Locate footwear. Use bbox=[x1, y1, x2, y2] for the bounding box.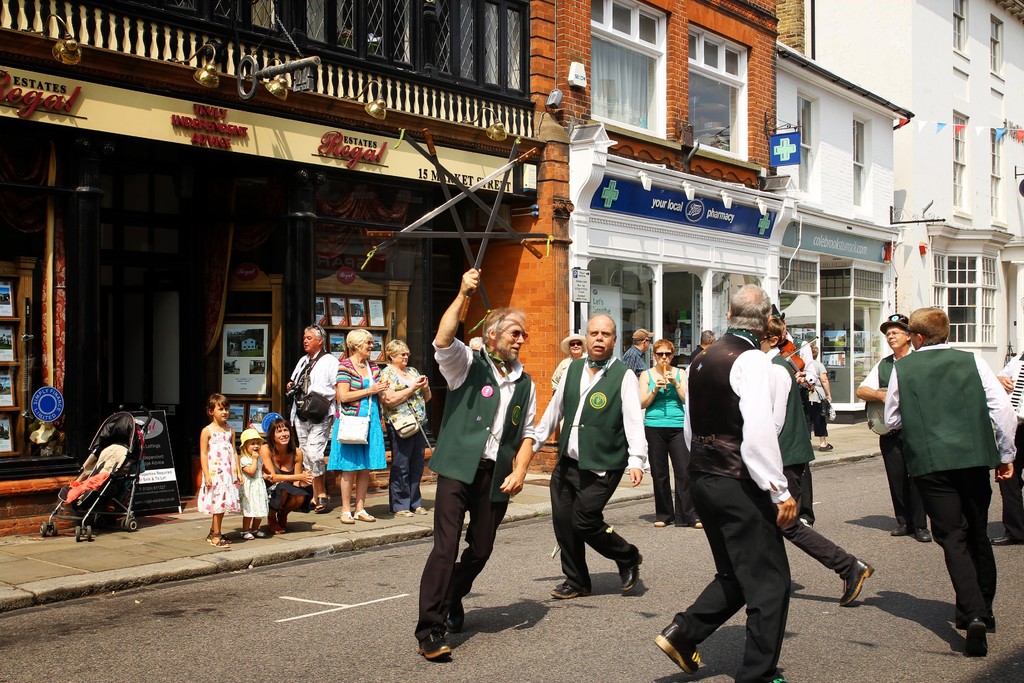
bbox=[652, 621, 700, 672].
